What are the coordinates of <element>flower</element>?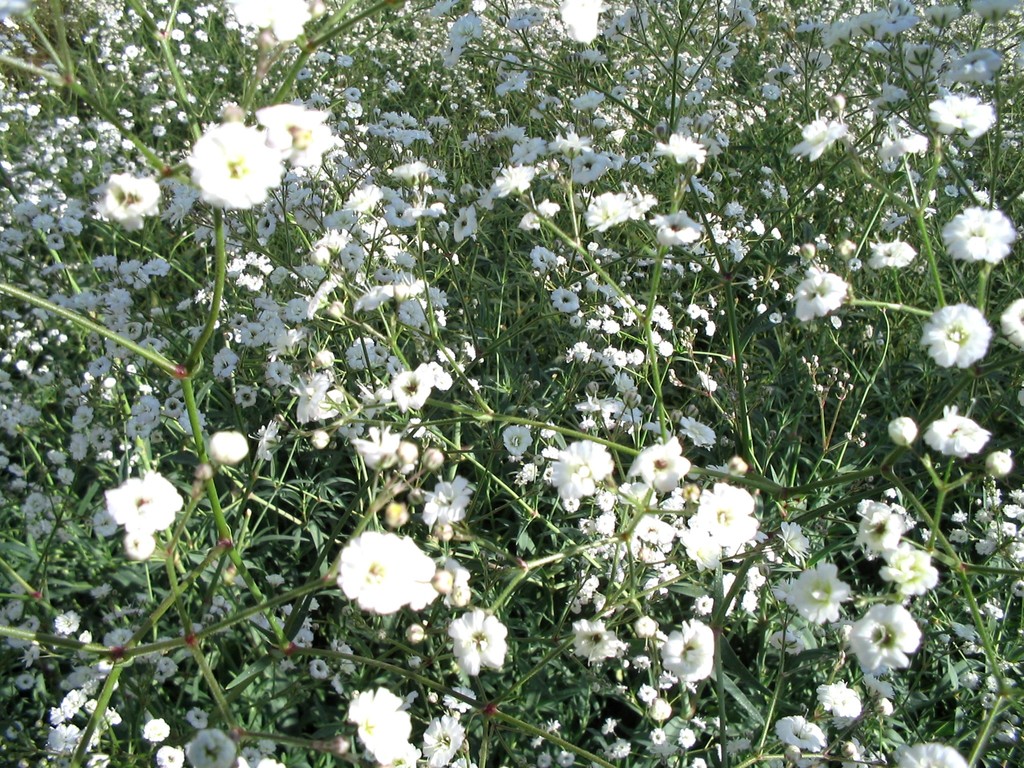
[left=153, top=745, right=177, bottom=766].
